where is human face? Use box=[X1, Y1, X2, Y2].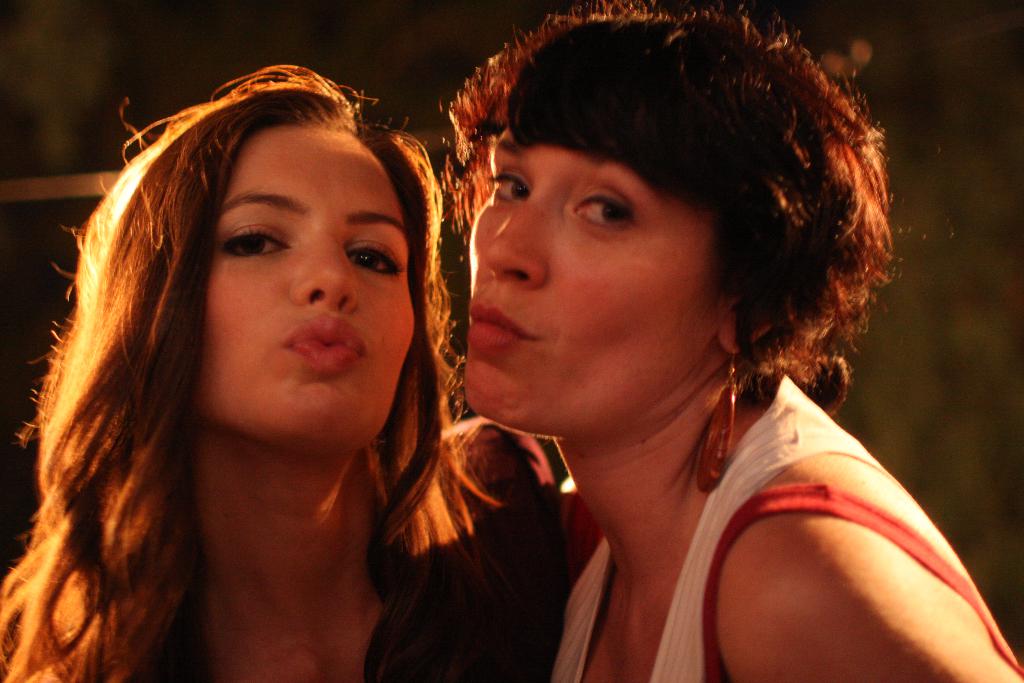
box=[474, 125, 728, 435].
